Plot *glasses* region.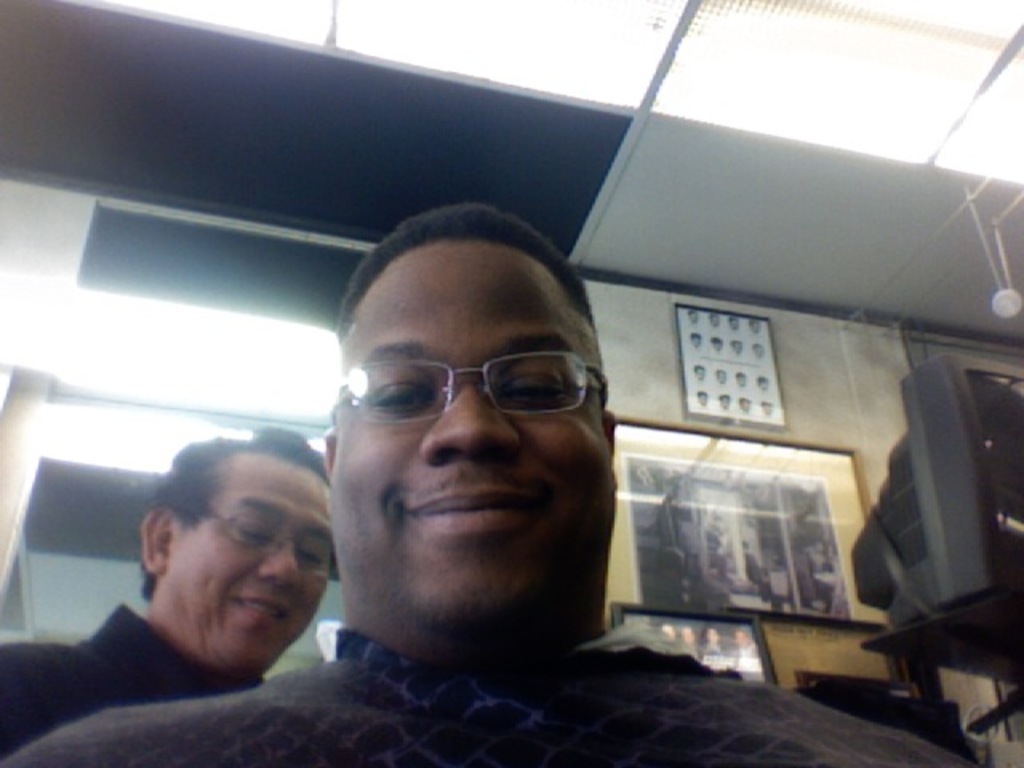
Plotted at (323,344,605,442).
